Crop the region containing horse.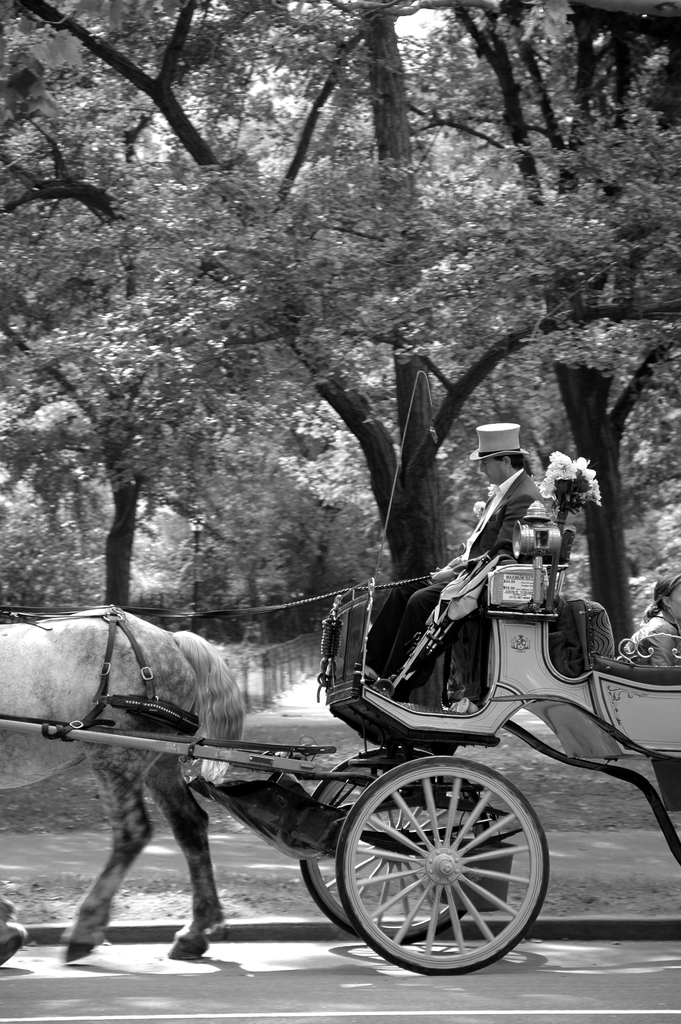
Crop region: 0 607 247 962.
